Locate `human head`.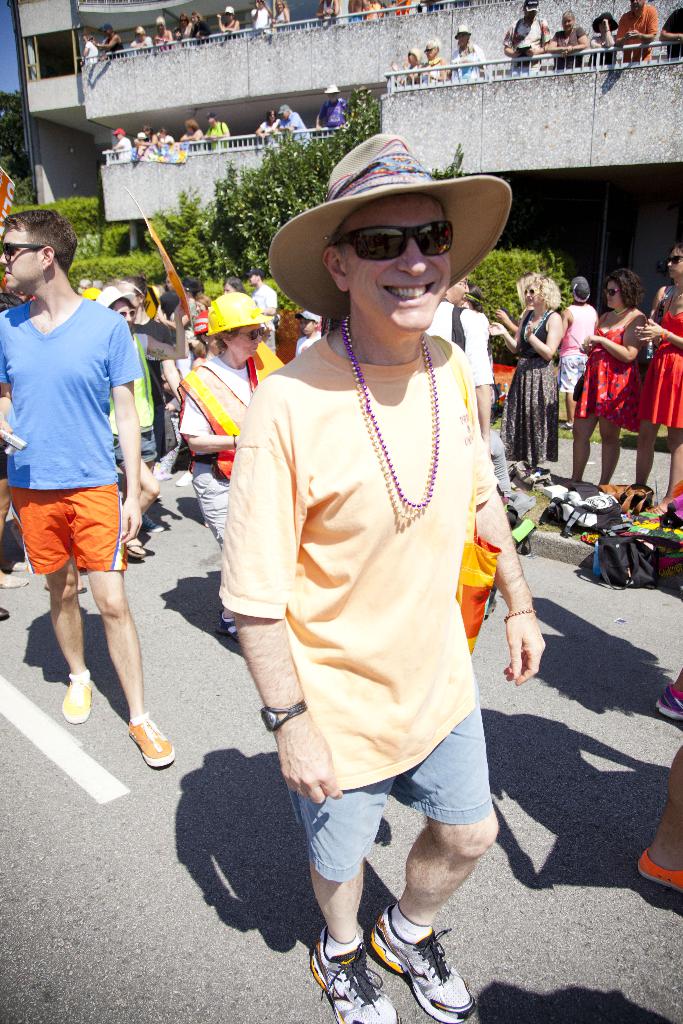
Bounding box: (668, 240, 682, 278).
